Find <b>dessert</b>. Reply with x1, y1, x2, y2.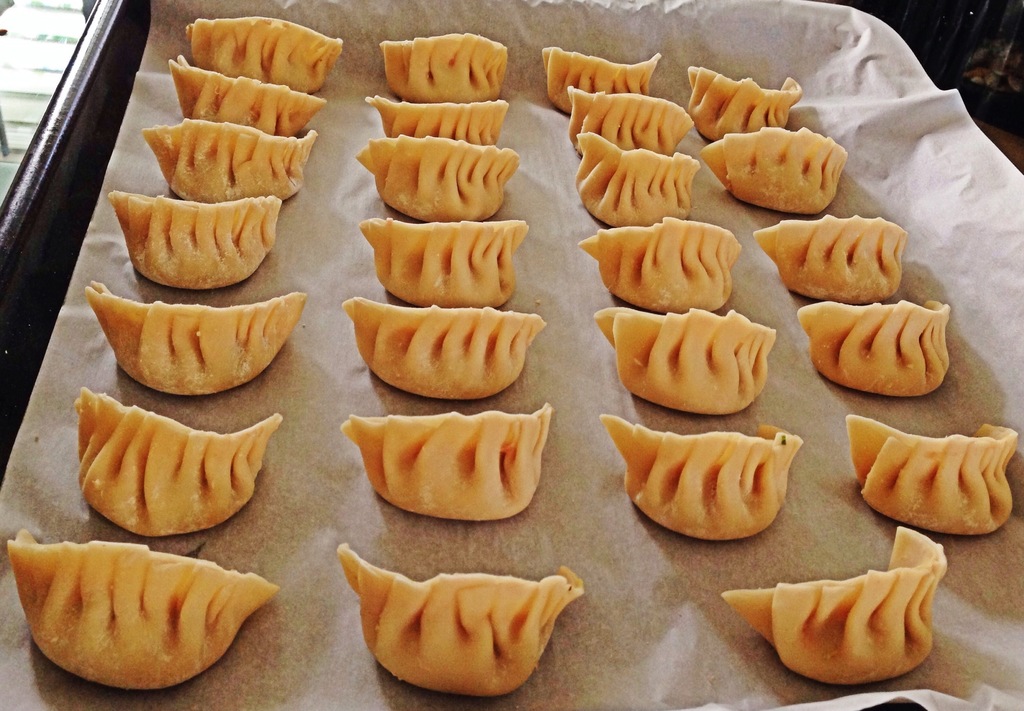
567, 83, 690, 156.
